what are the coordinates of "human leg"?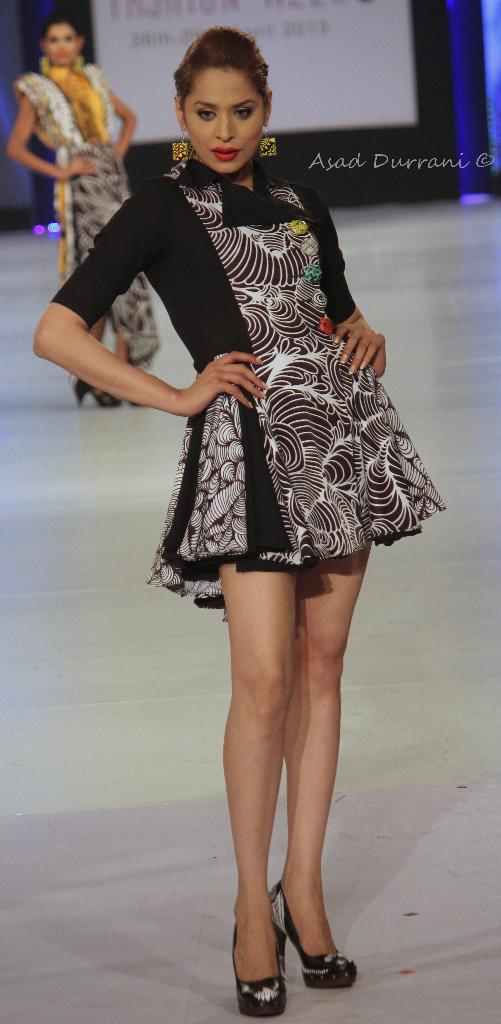
Rect(64, 136, 111, 416).
